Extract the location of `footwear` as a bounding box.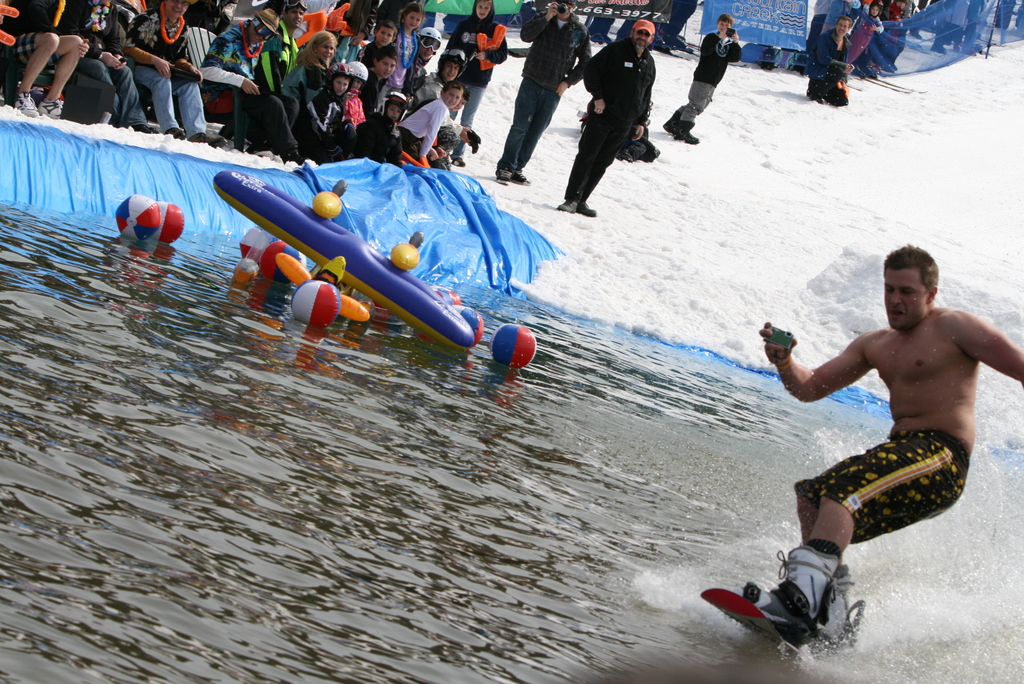
[left=573, top=199, right=595, bottom=217].
